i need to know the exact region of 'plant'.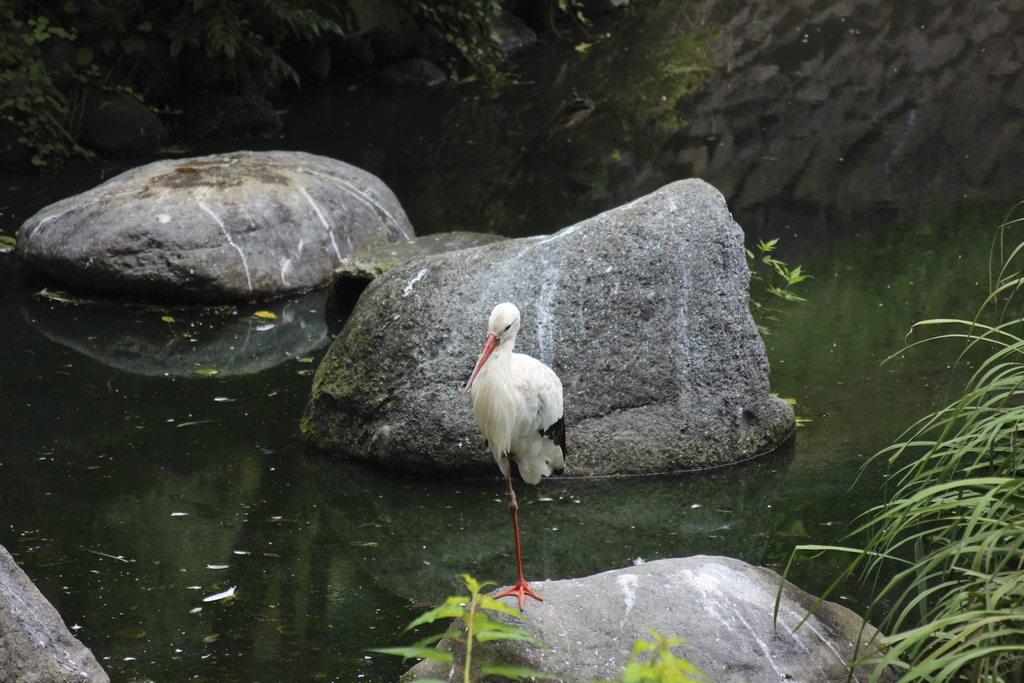
Region: rect(368, 574, 559, 682).
